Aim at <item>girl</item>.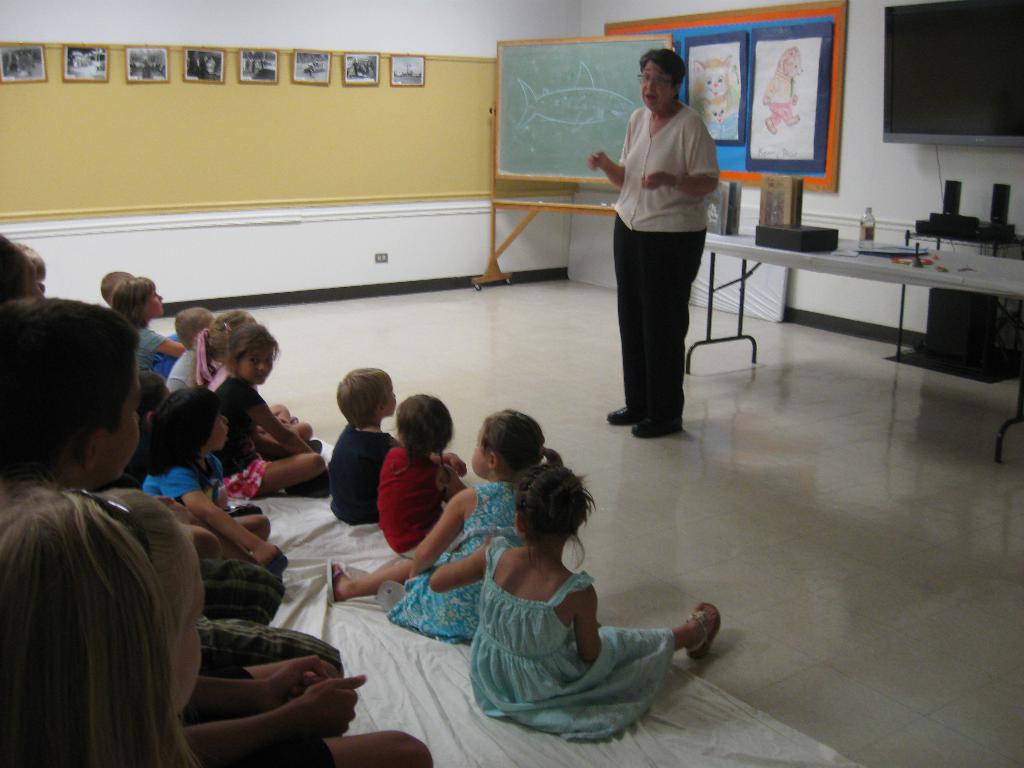
Aimed at l=320, t=409, r=561, b=643.
